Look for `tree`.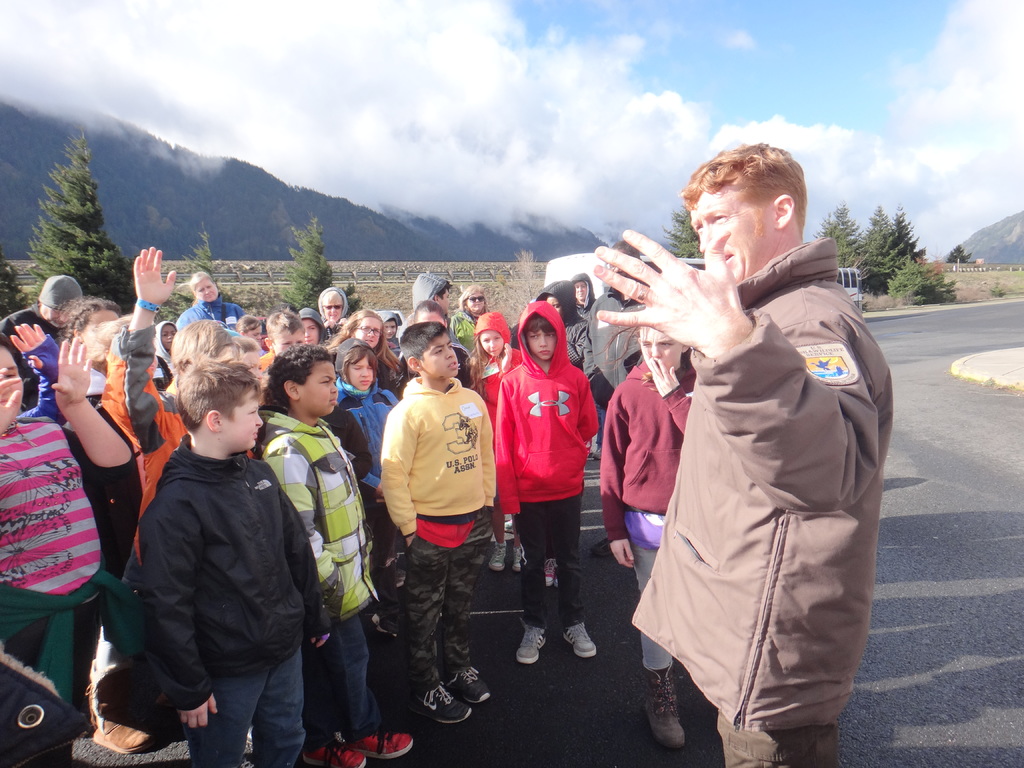
Found: <region>170, 220, 234, 325</region>.
